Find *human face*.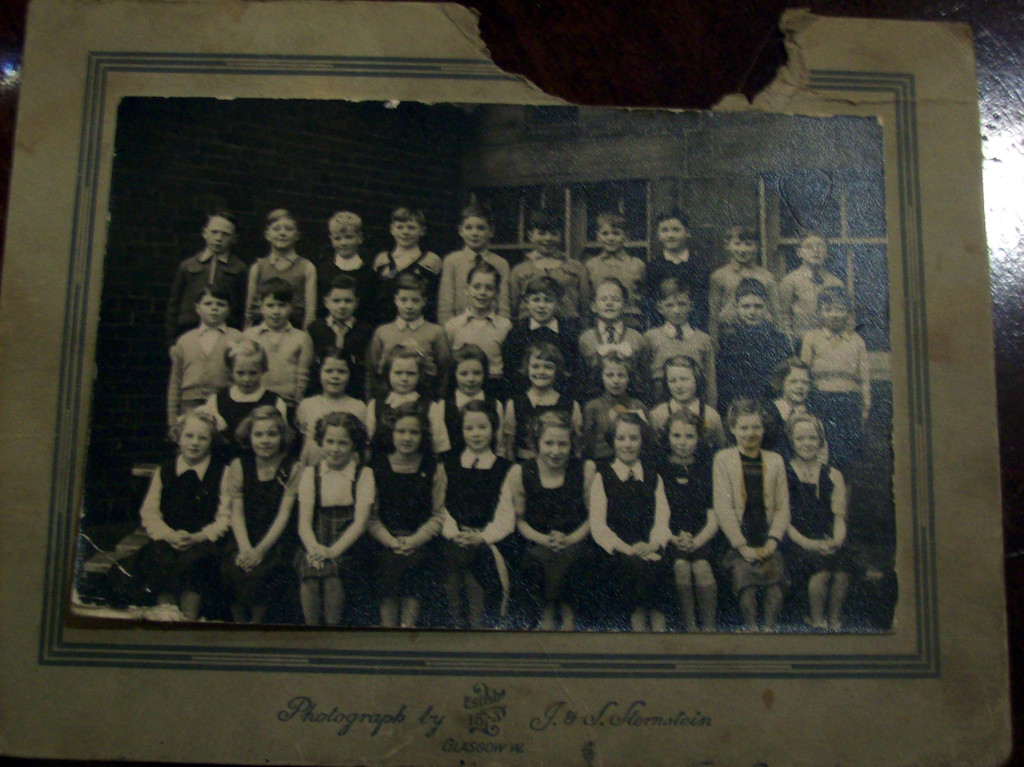
380/355/422/399.
